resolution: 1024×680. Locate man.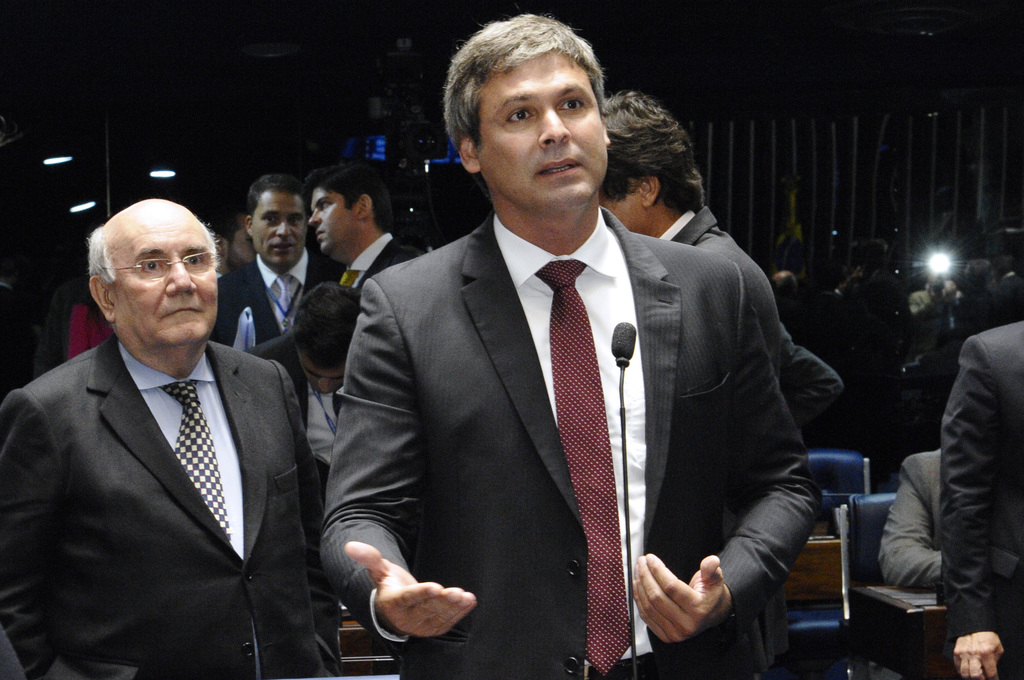
pyautogui.locateOnScreen(870, 448, 946, 587).
